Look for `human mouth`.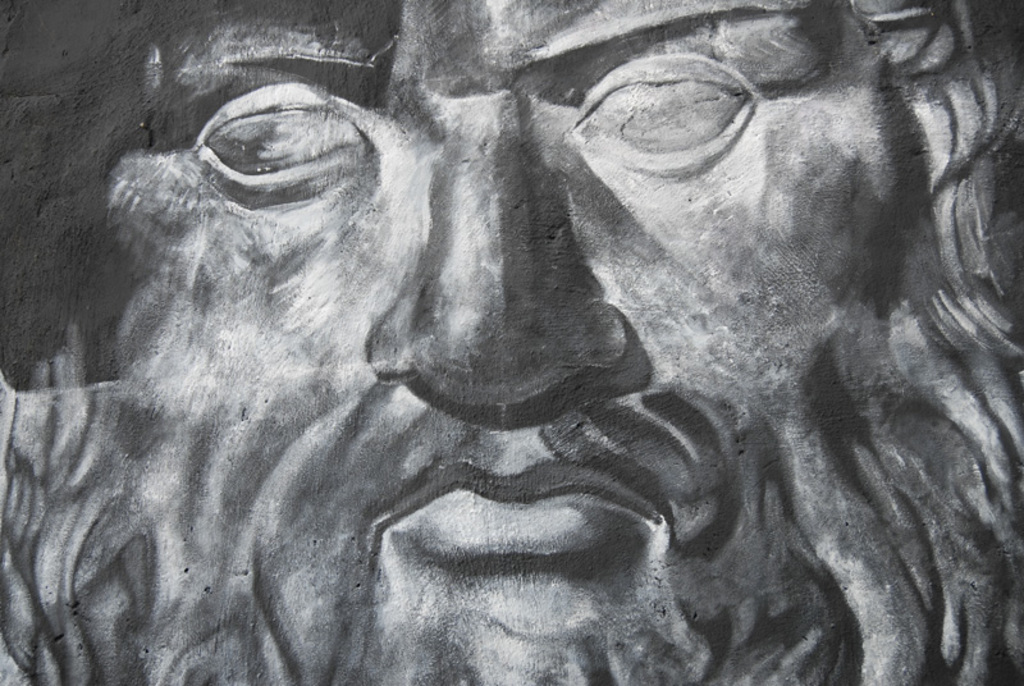
Found: bbox=[369, 447, 686, 636].
